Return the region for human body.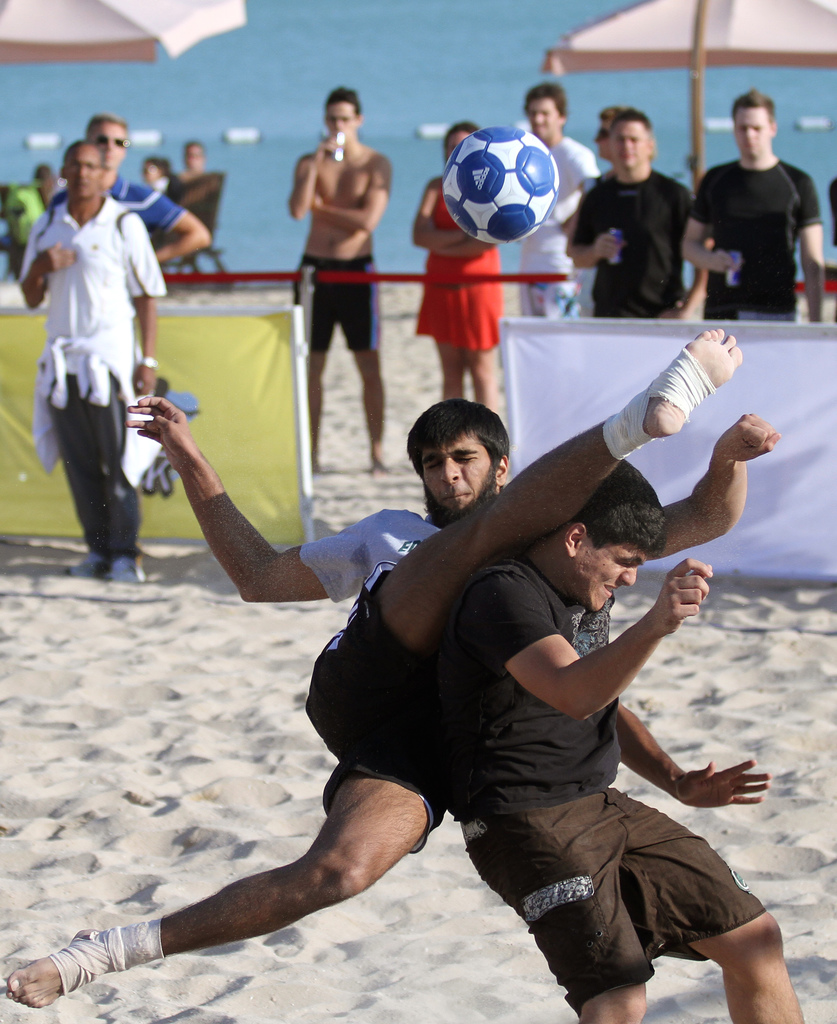
684:160:820:323.
